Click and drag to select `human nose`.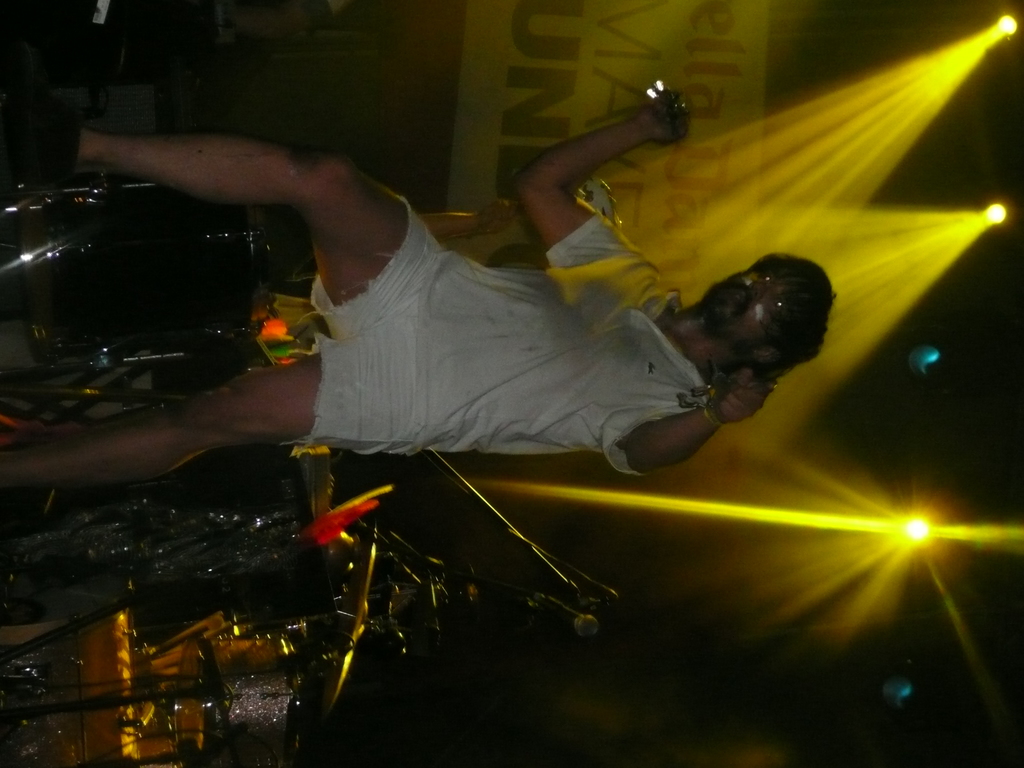
Selection: select_region(747, 275, 774, 303).
